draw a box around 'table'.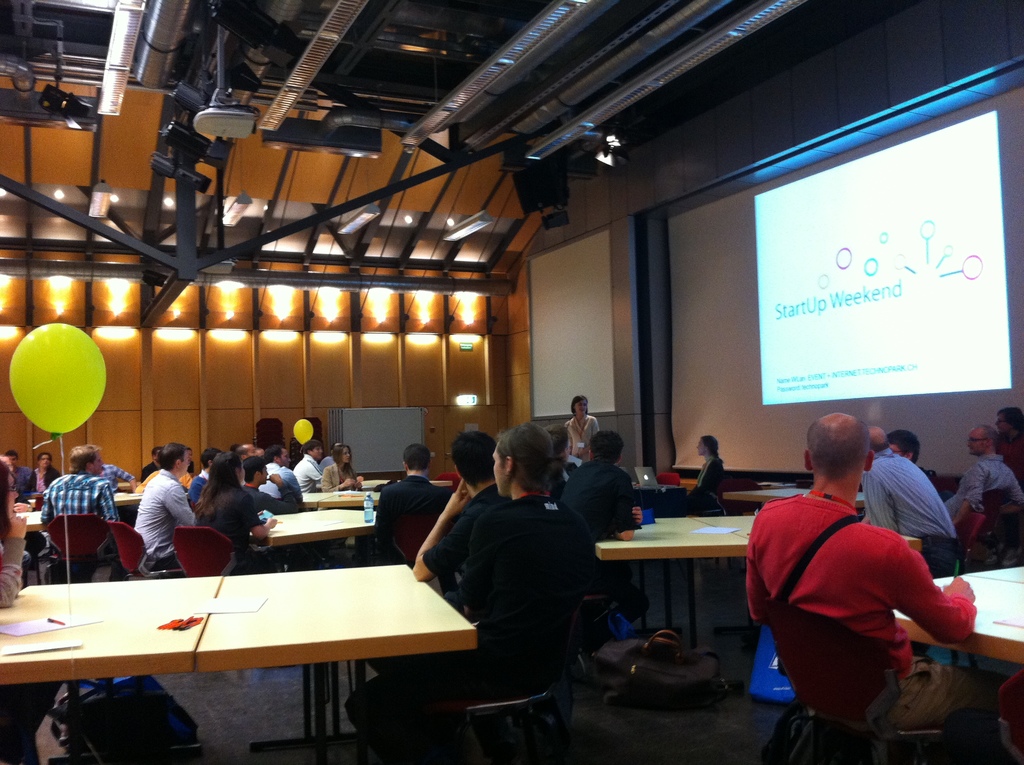
[x1=360, y1=476, x2=397, y2=490].
